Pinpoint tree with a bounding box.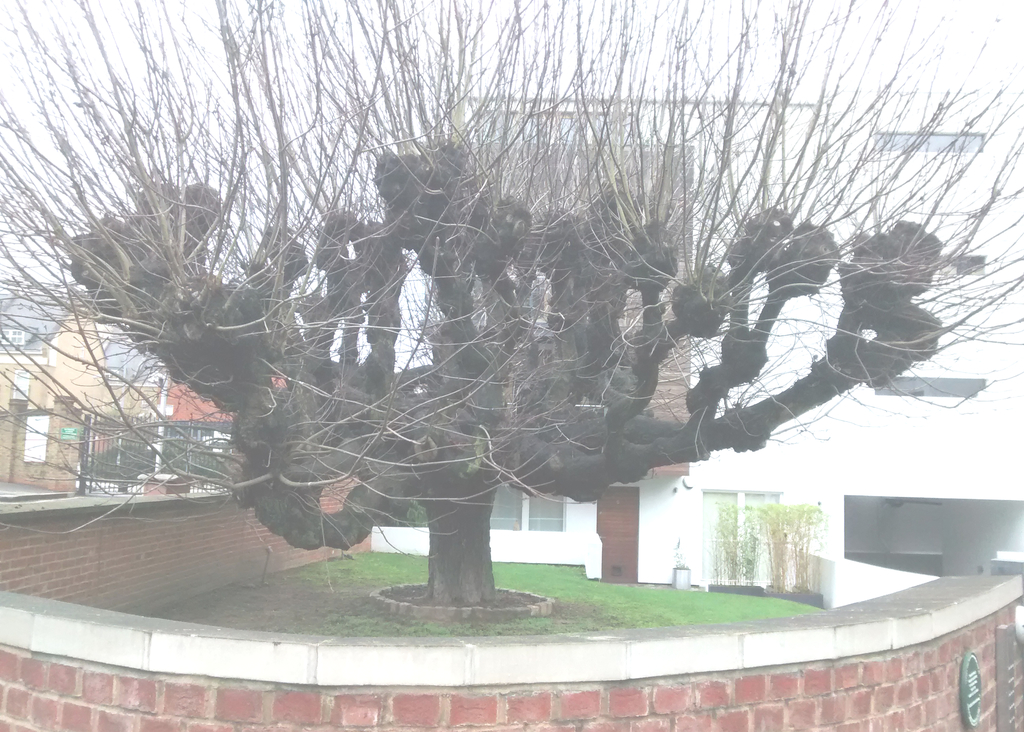
rect(44, 24, 989, 585).
